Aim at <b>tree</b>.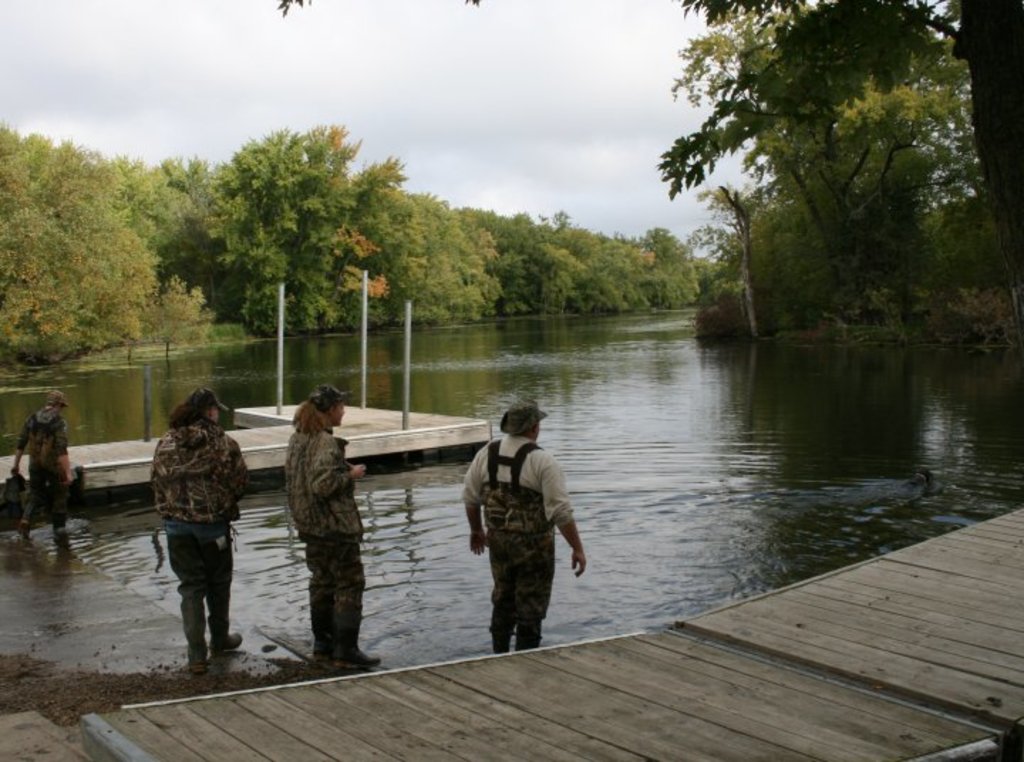
Aimed at <box>216,124,368,341</box>.
